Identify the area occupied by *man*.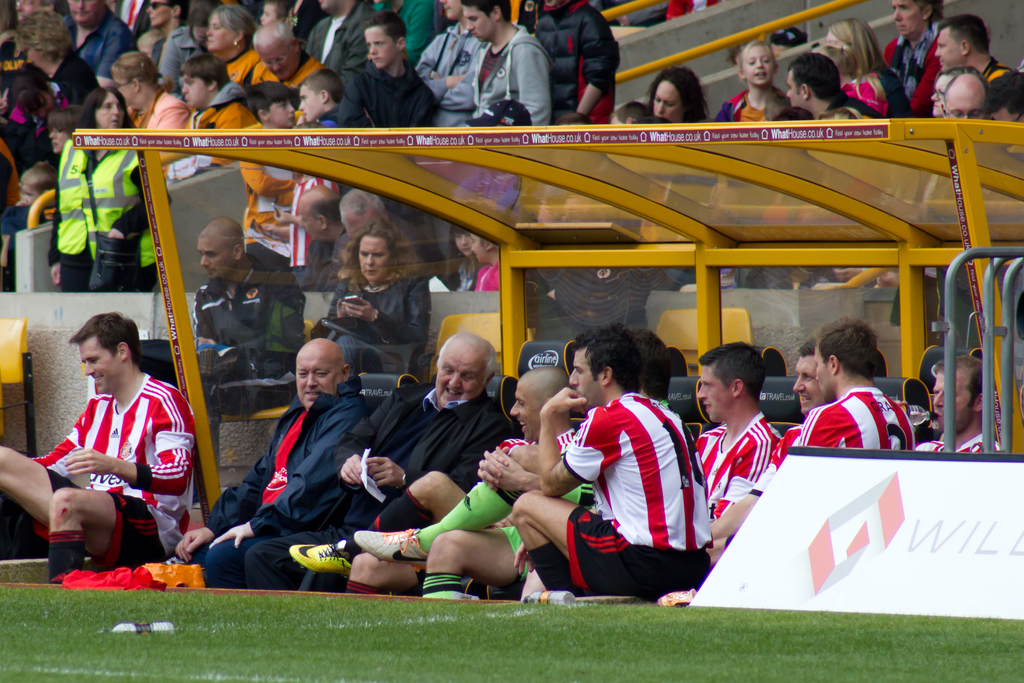
Area: (x1=134, y1=219, x2=308, y2=473).
